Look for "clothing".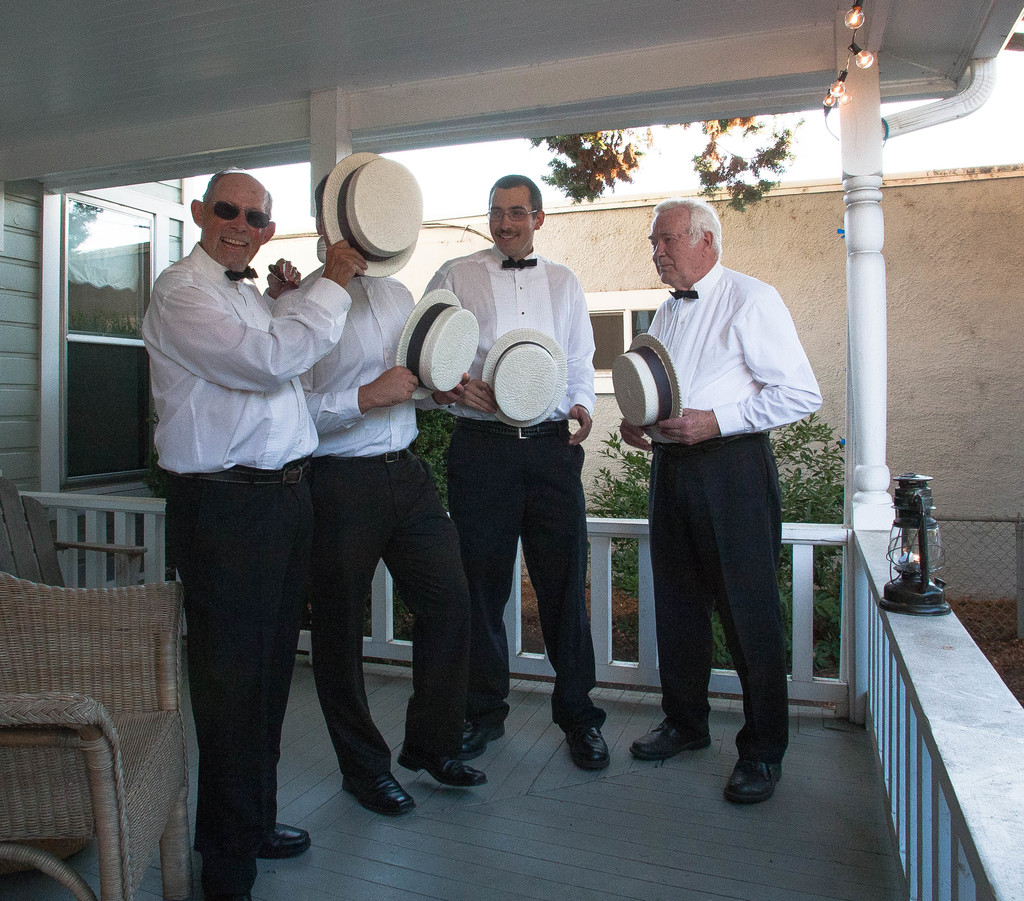
Found: x1=269 y1=273 x2=469 y2=783.
